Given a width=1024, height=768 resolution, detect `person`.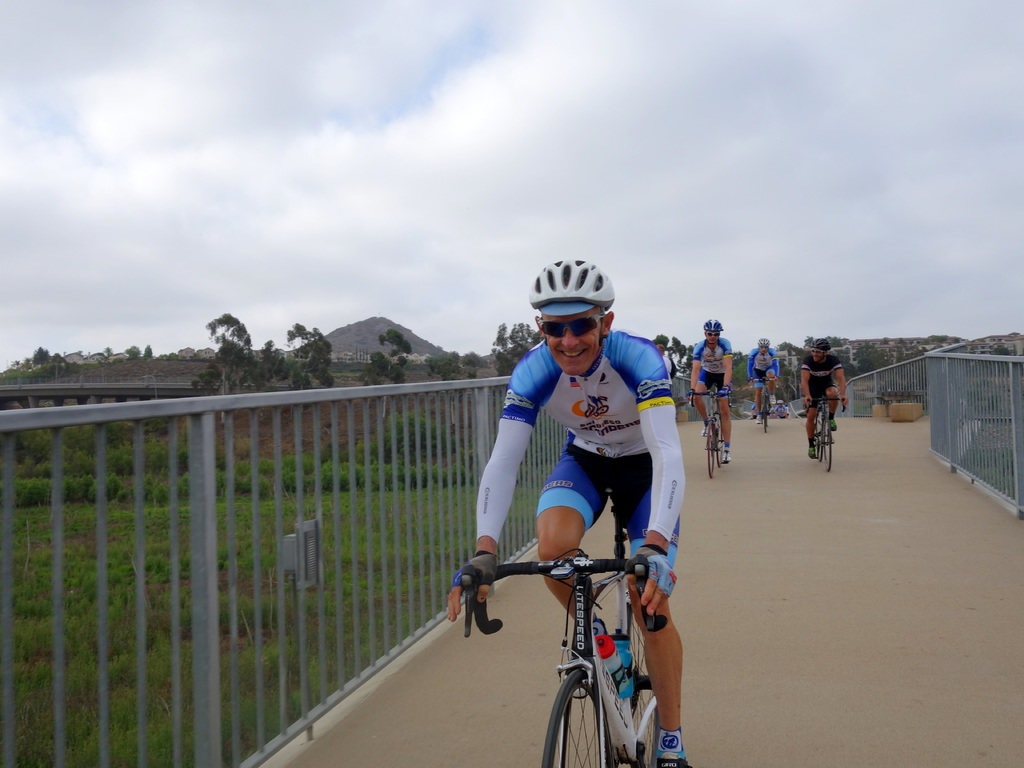
rect(683, 322, 737, 462).
